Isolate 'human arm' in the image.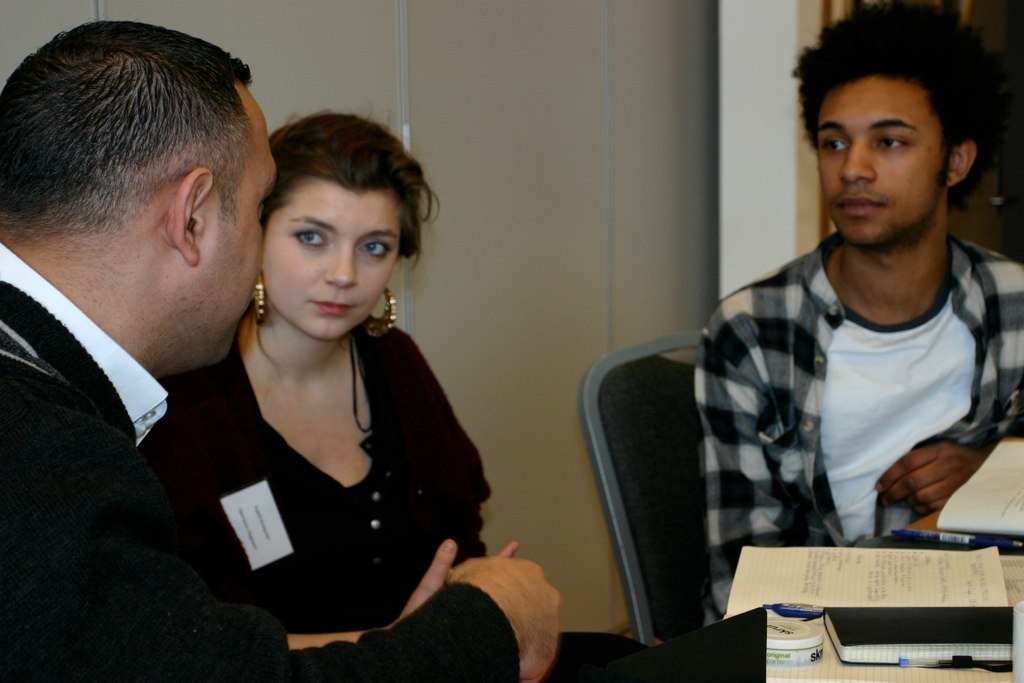
Isolated region: 0/419/560/682.
